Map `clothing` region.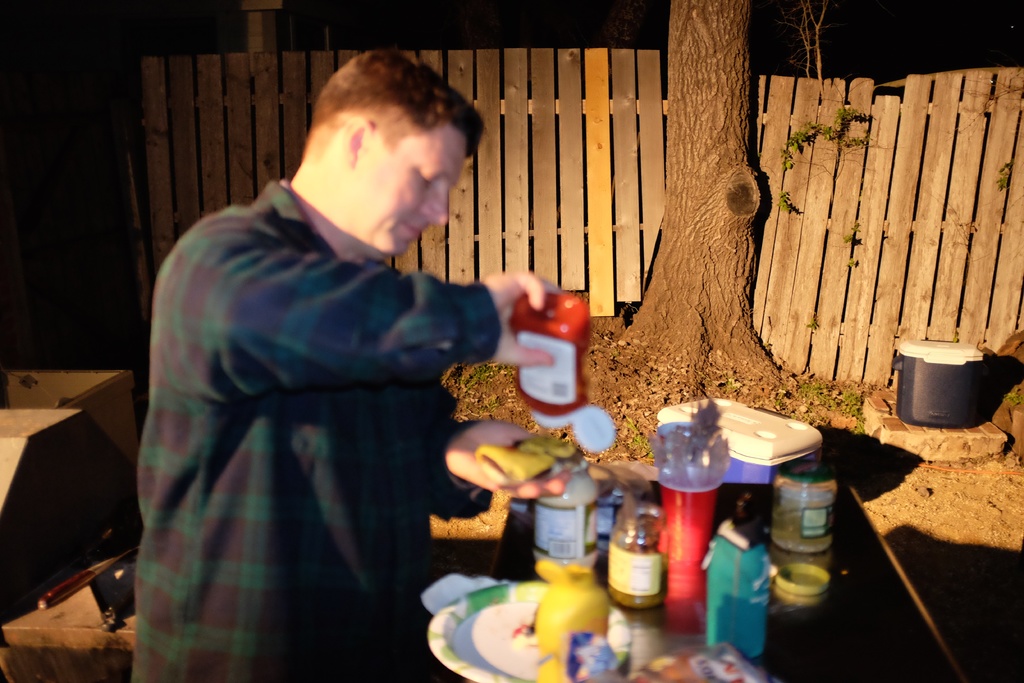
Mapped to [left=117, top=127, right=509, bottom=682].
